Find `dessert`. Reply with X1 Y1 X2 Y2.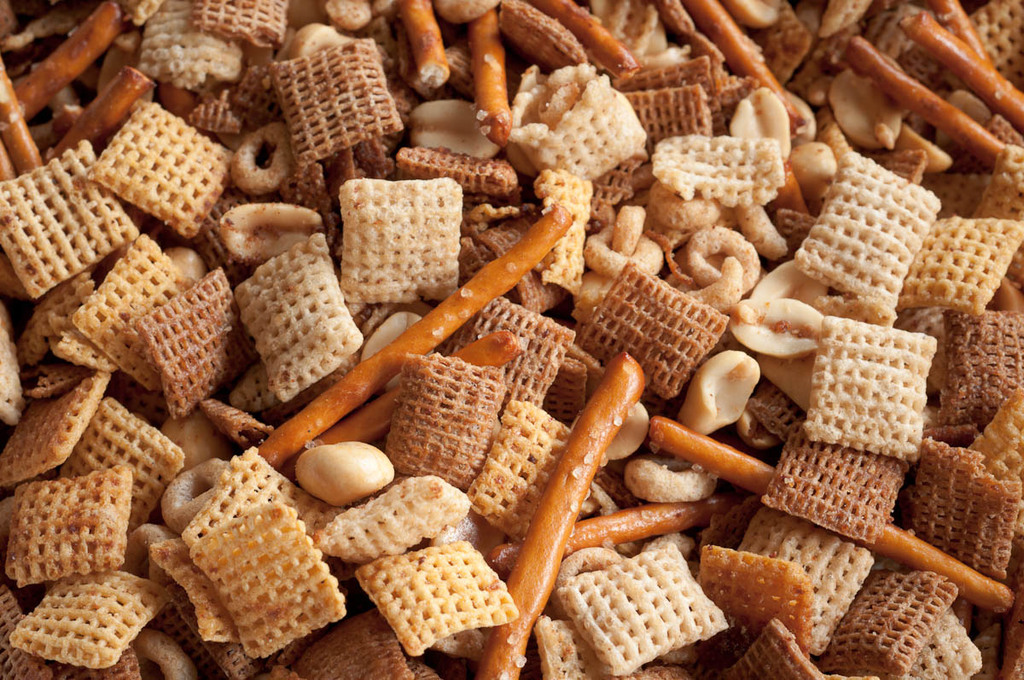
156 274 224 414.
